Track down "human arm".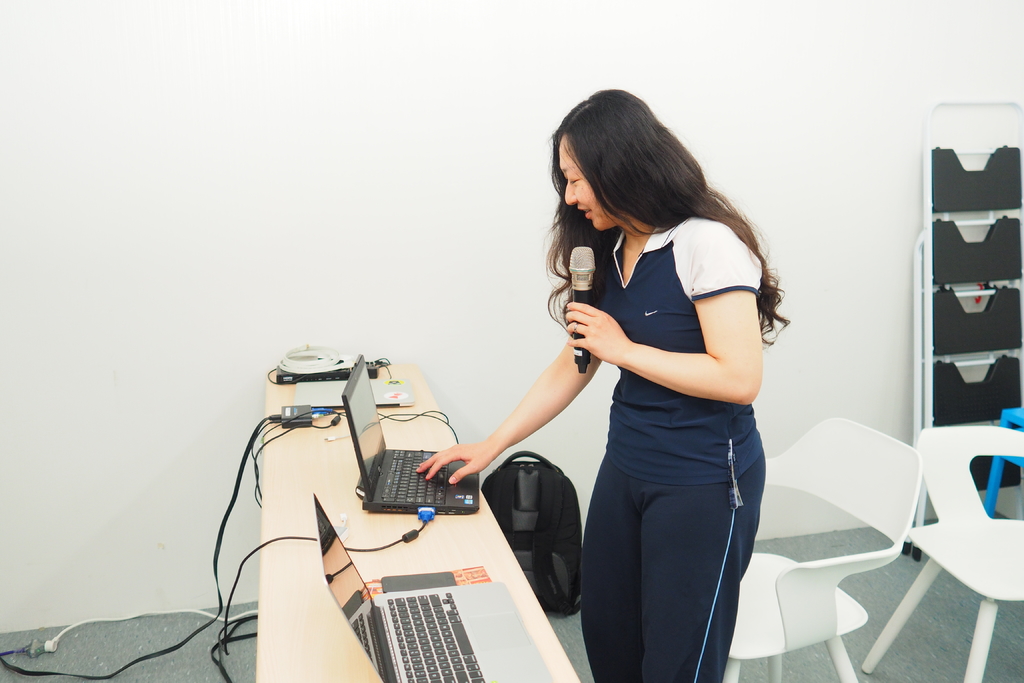
Tracked to <bbox>405, 231, 623, 488</bbox>.
